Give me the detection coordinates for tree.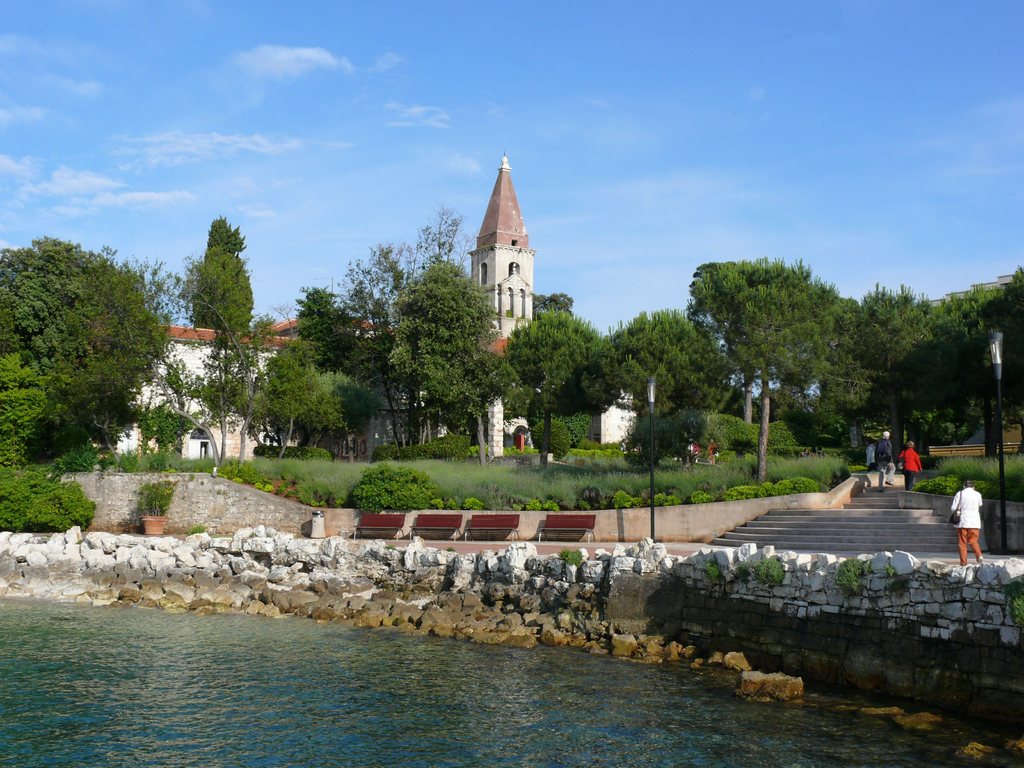
<region>188, 213, 253, 332</region>.
